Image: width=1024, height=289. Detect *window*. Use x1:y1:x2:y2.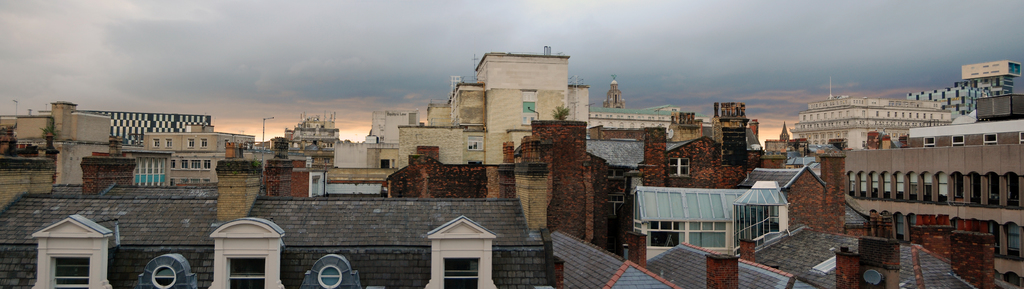
207:217:283:288.
